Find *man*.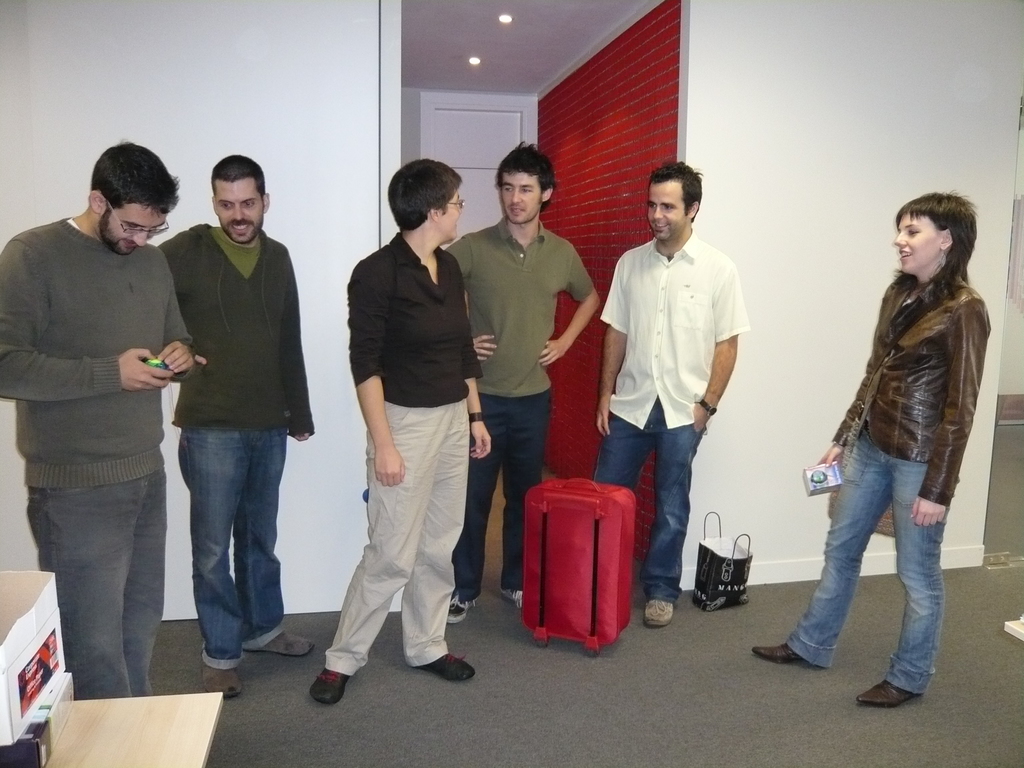
locate(157, 154, 315, 698).
